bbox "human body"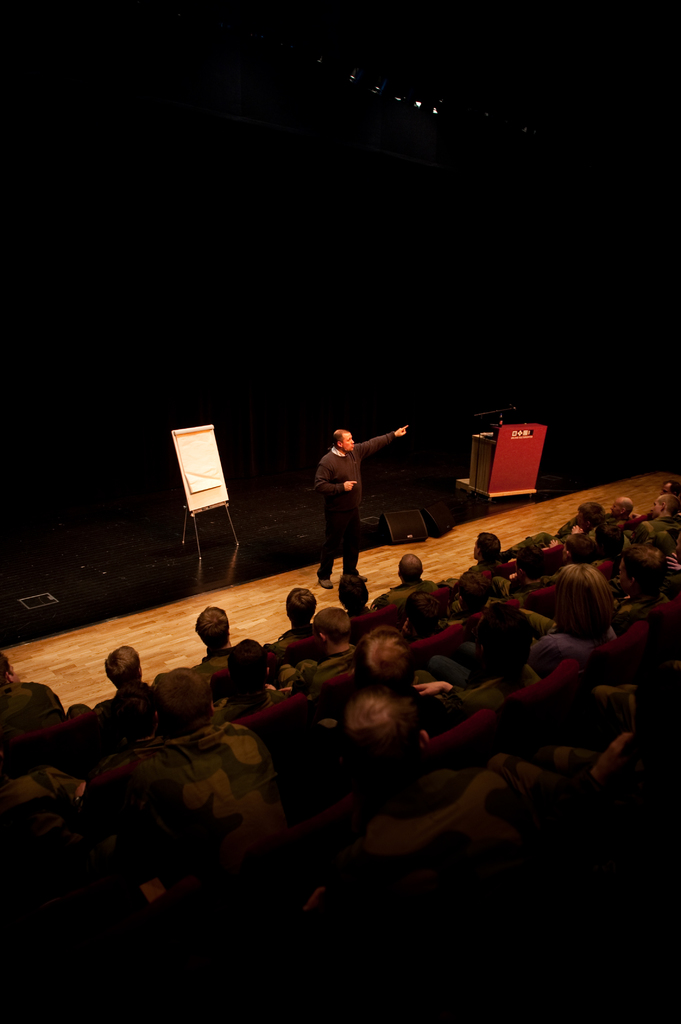
x1=299, y1=408, x2=408, y2=601
